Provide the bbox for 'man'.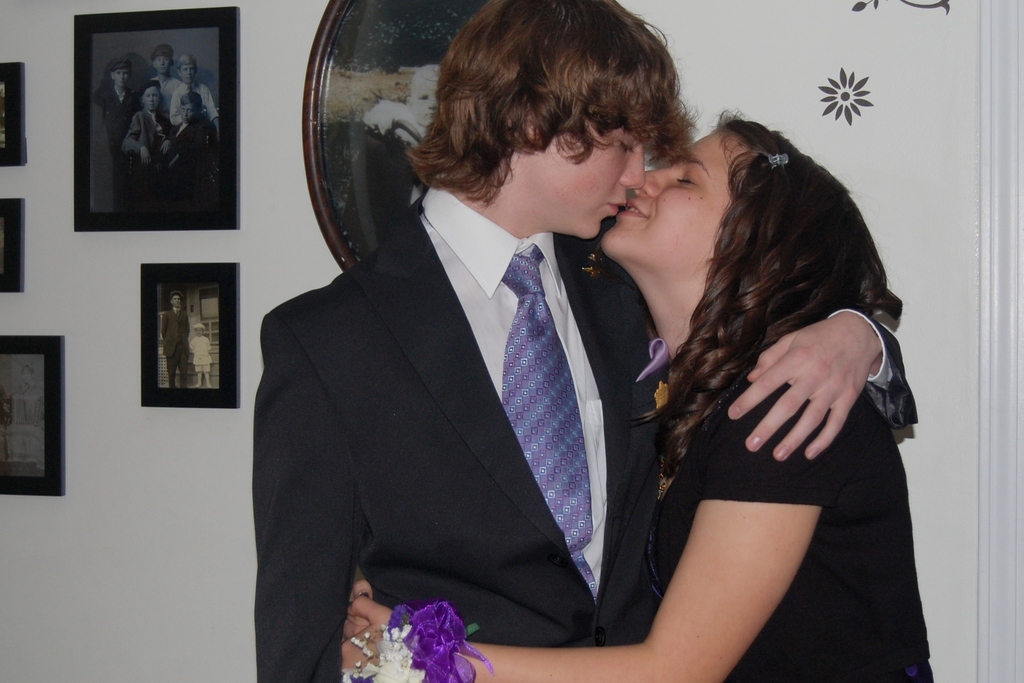
left=258, top=28, right=859, bottom=672.
